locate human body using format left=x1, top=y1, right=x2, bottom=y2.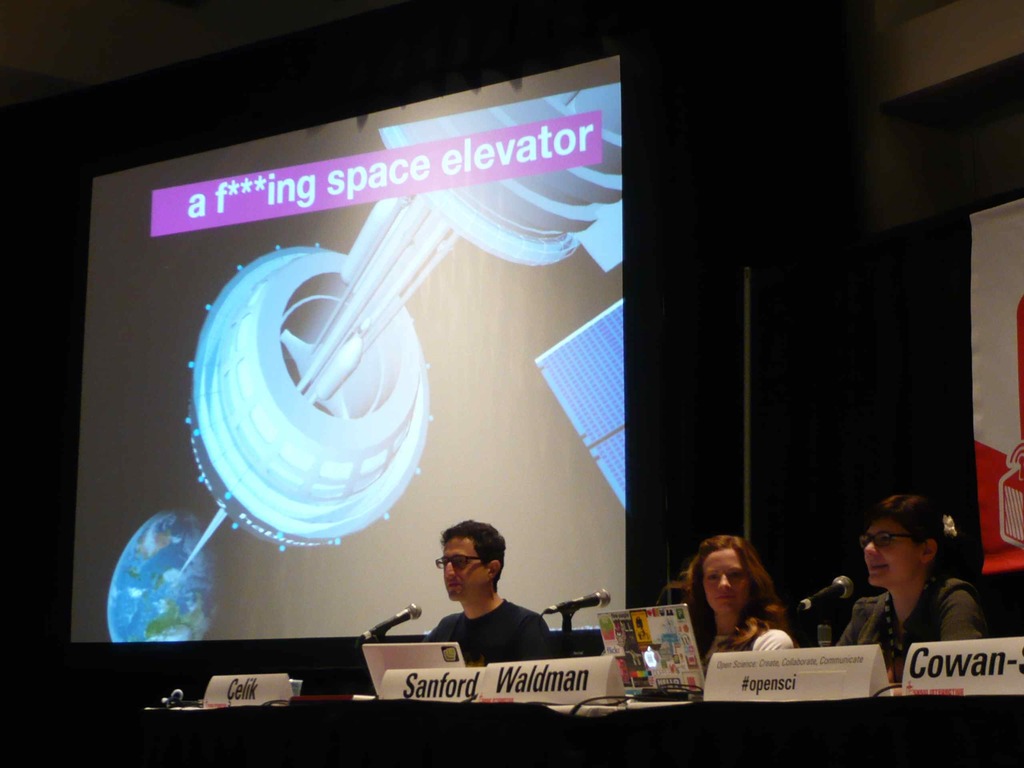
left=691, top=605, right=793, bottom=689.
